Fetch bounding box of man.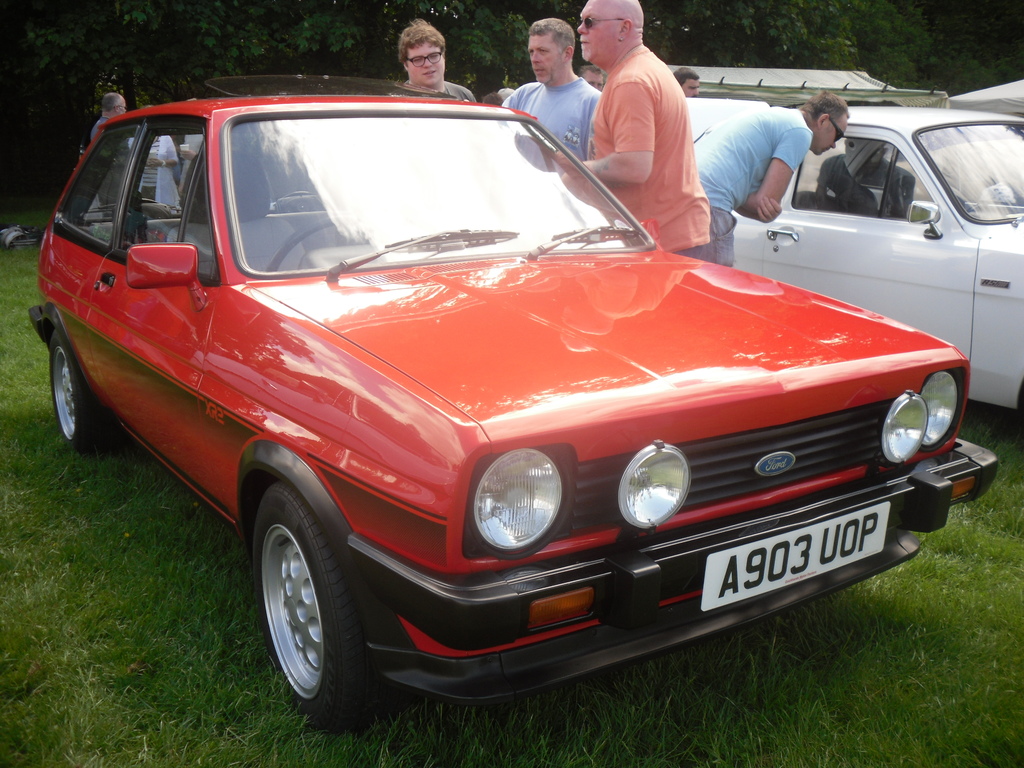
Bbox: {"x1": 673, "y1": 66, "x2": 700, "y2": 98}.
